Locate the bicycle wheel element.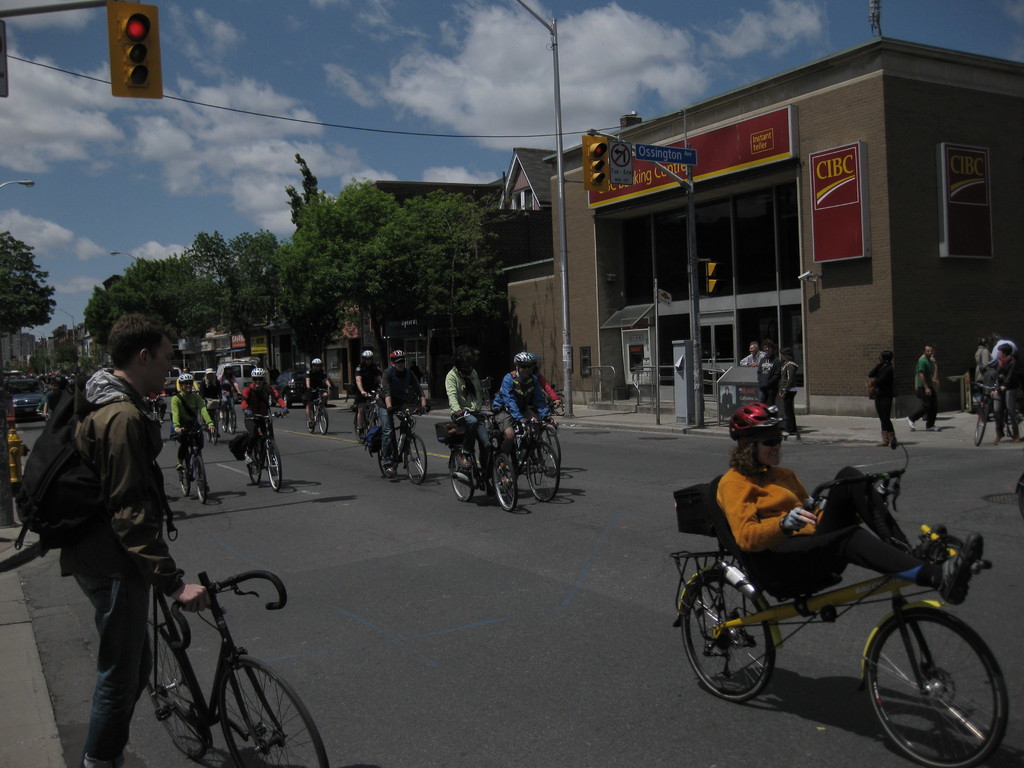
Element bbox: 218, 655, 327, 767.
